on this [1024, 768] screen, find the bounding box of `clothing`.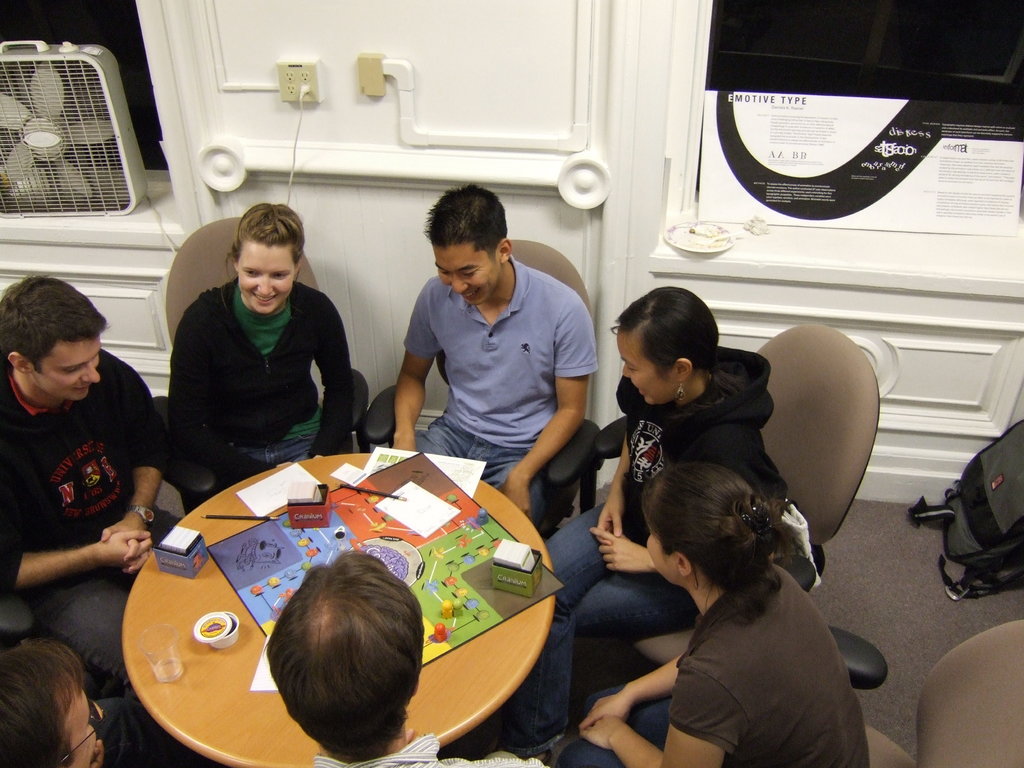
Bounding box: rect(549, 541, 874, 767).
